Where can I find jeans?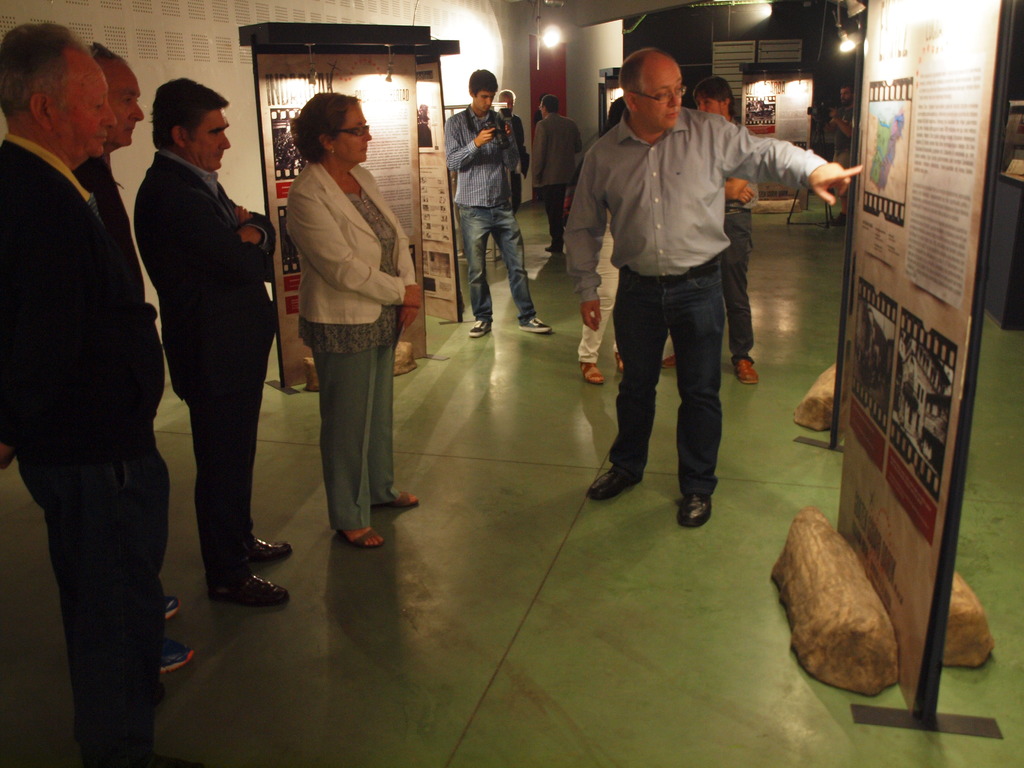
You can find it at bbox=[716, 212, 754, 355].
